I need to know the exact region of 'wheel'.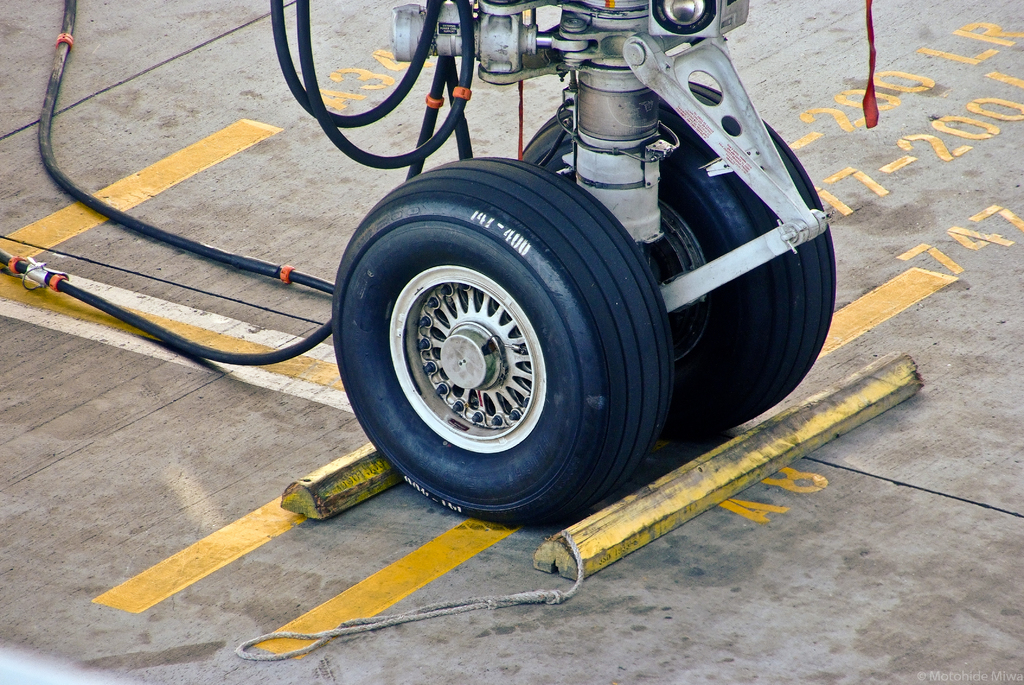
Region: <box>330,152,676,531</box>.
